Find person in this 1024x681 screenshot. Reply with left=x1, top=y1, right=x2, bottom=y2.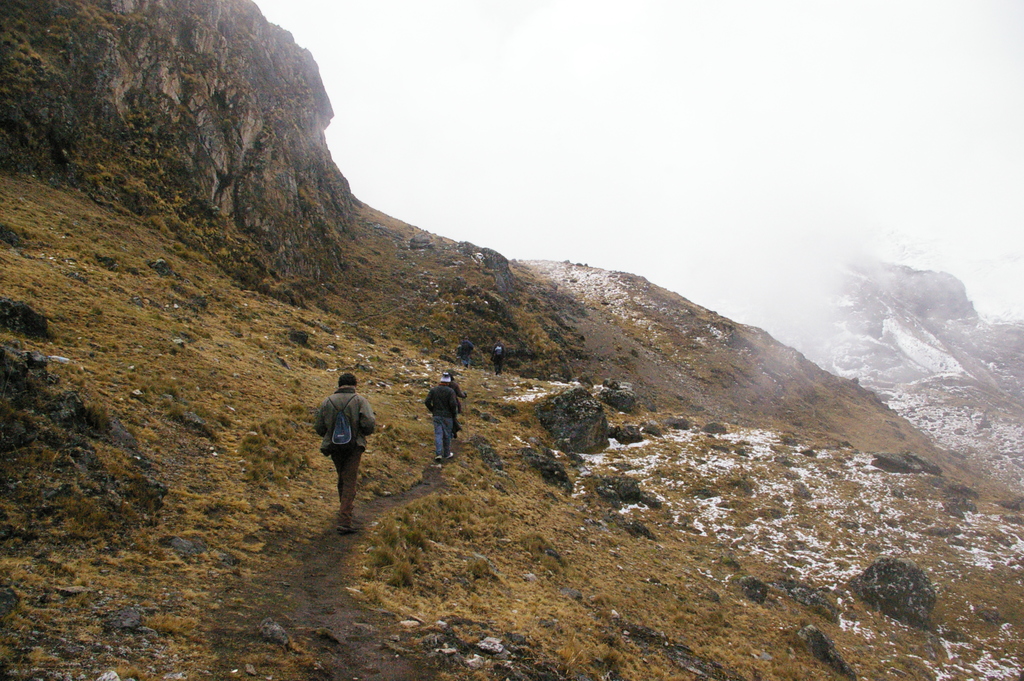
left=491, top=343, right=504, bottom=376.
